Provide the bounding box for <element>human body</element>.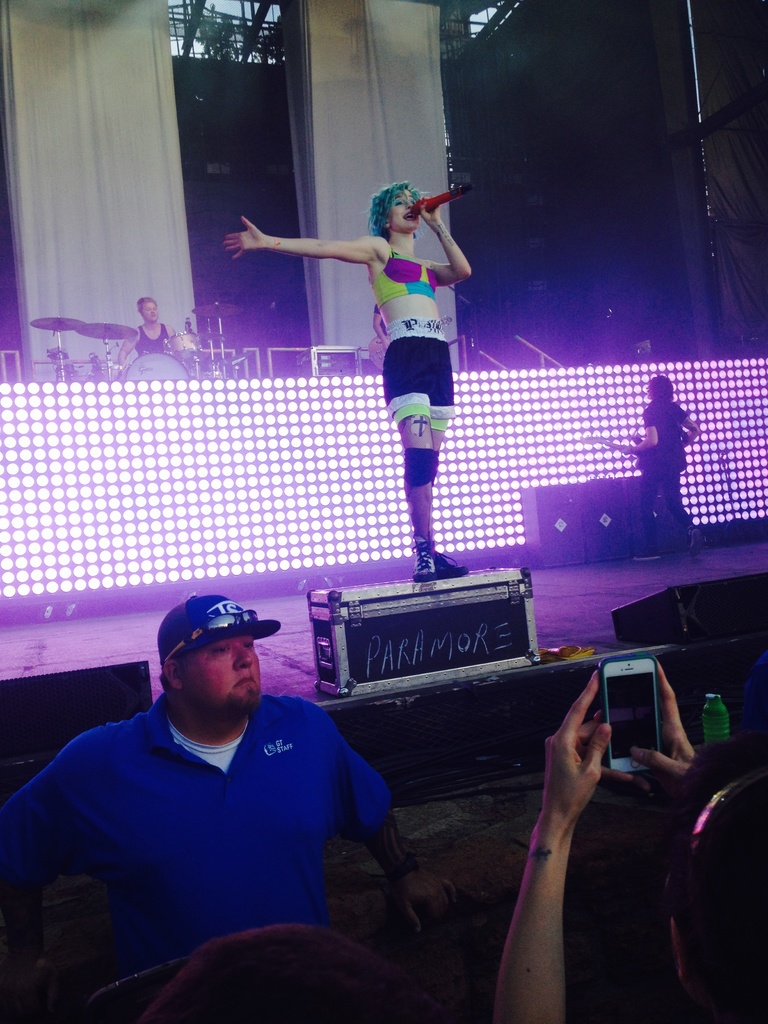
detection(0, 699, 425, 977).
